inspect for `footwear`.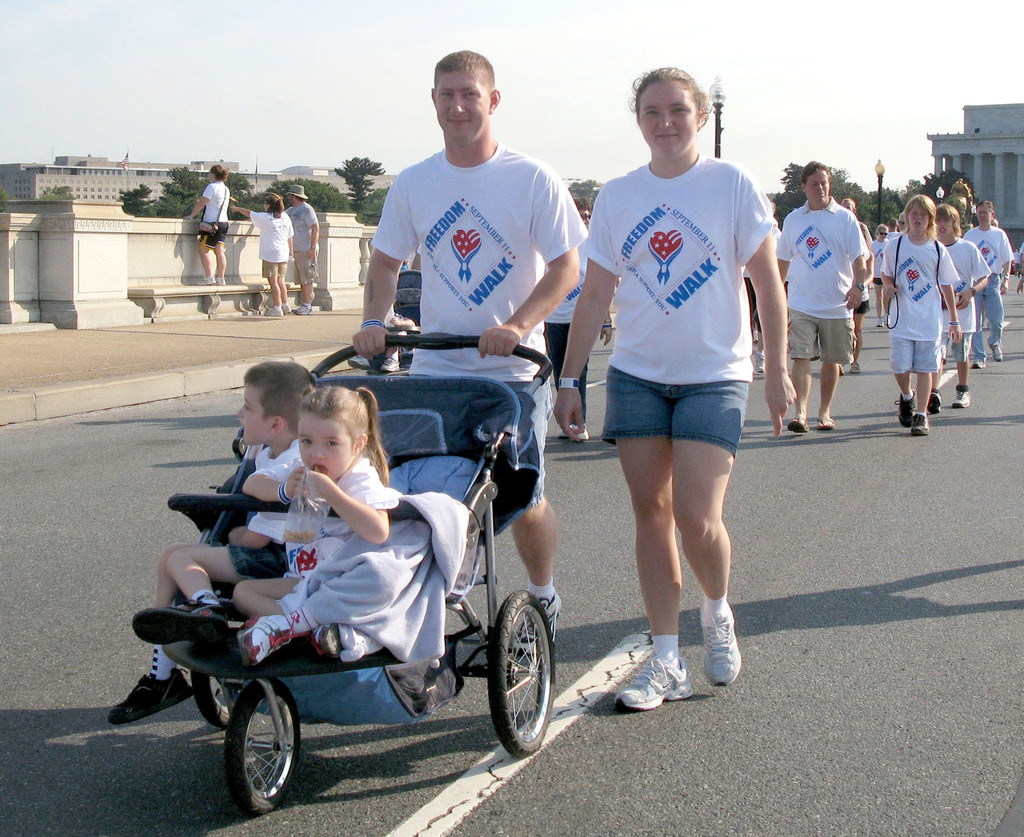
Inspection: x1=511 y1=589 x2=562 y2=655.
